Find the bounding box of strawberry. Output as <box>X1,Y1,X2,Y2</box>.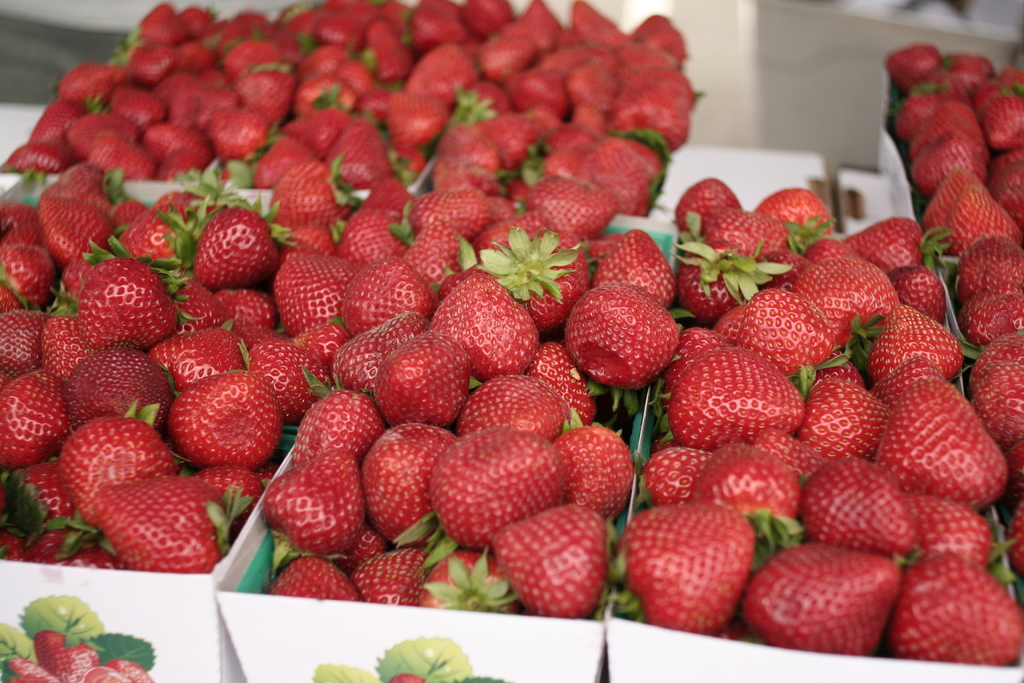
<box>88,661,154,682</box>.
